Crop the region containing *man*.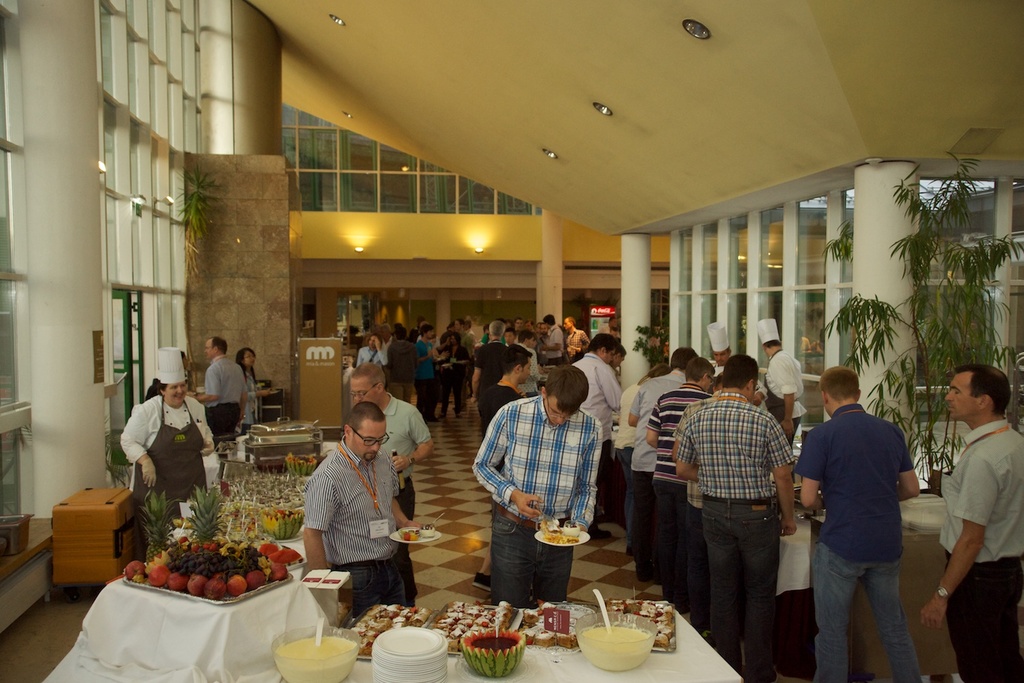
Crop region: x1=193, y1=336, x2=246, y2=443.
